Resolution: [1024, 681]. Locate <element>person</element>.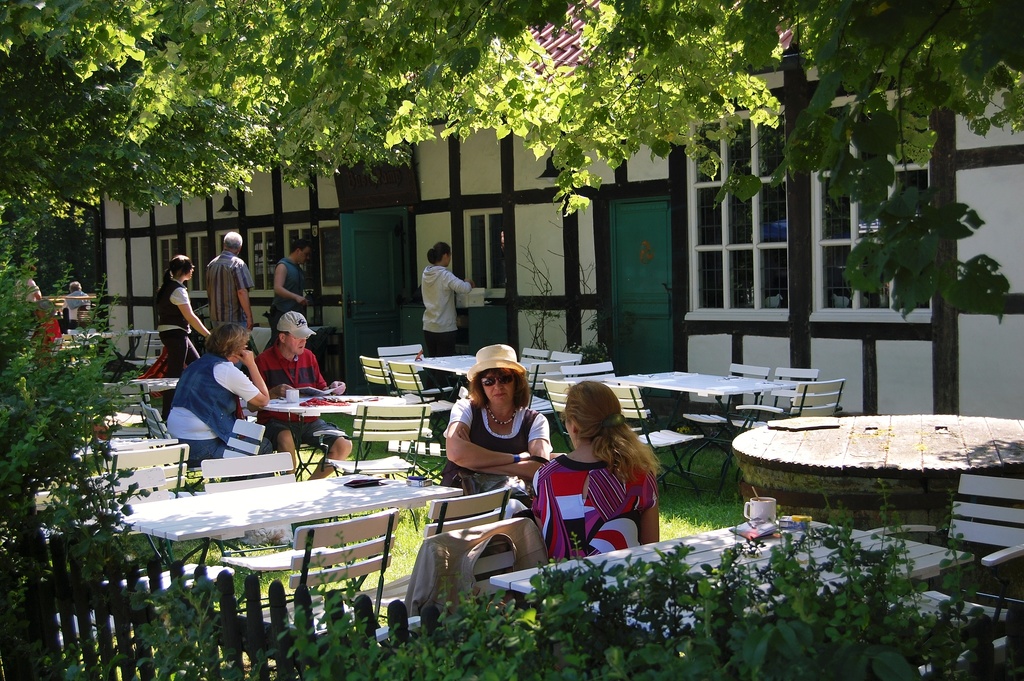
<region>62, 277, 90, 318</region>.
